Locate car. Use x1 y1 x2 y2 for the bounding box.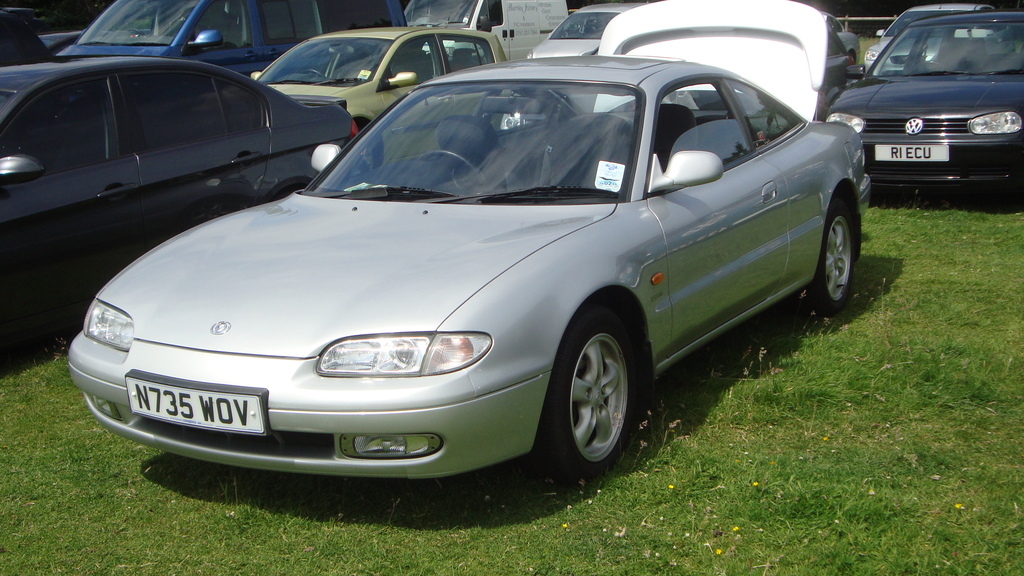
47 0 399 81.
